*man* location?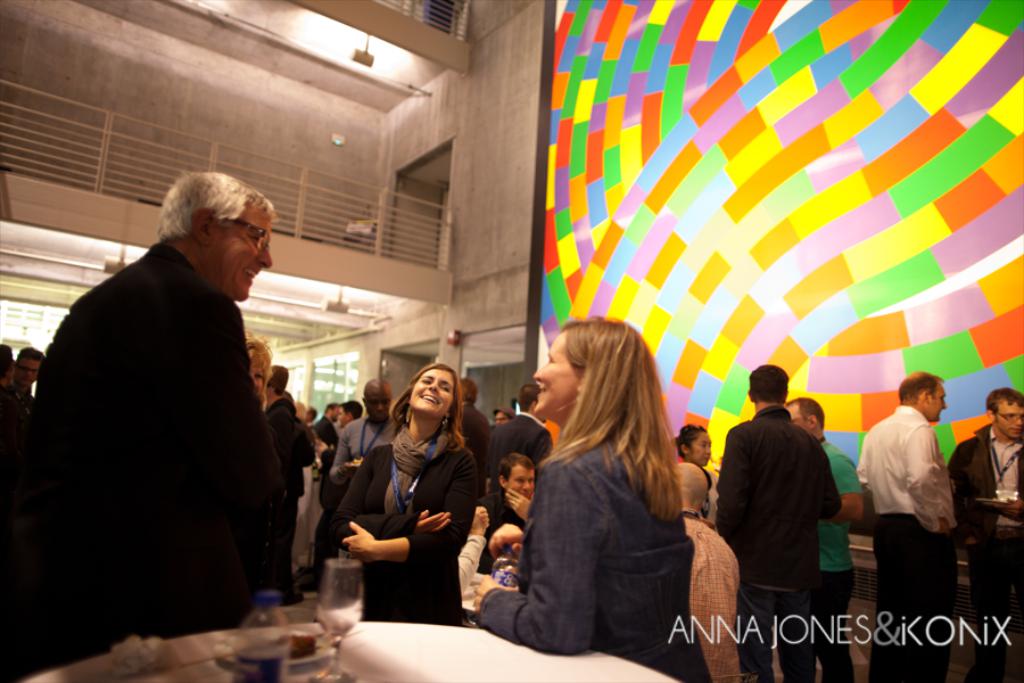
(left=850, top=364, right=963, bottom=682)
